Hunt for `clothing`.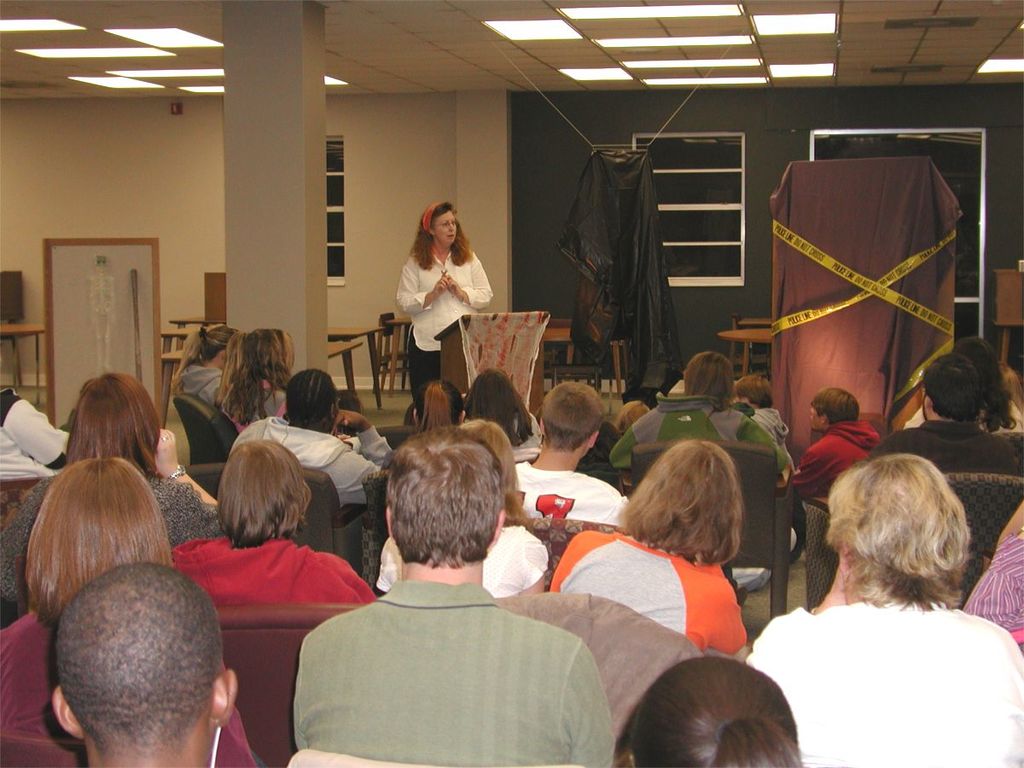
Hunted down at bbox(391, 251, 496, 418).
